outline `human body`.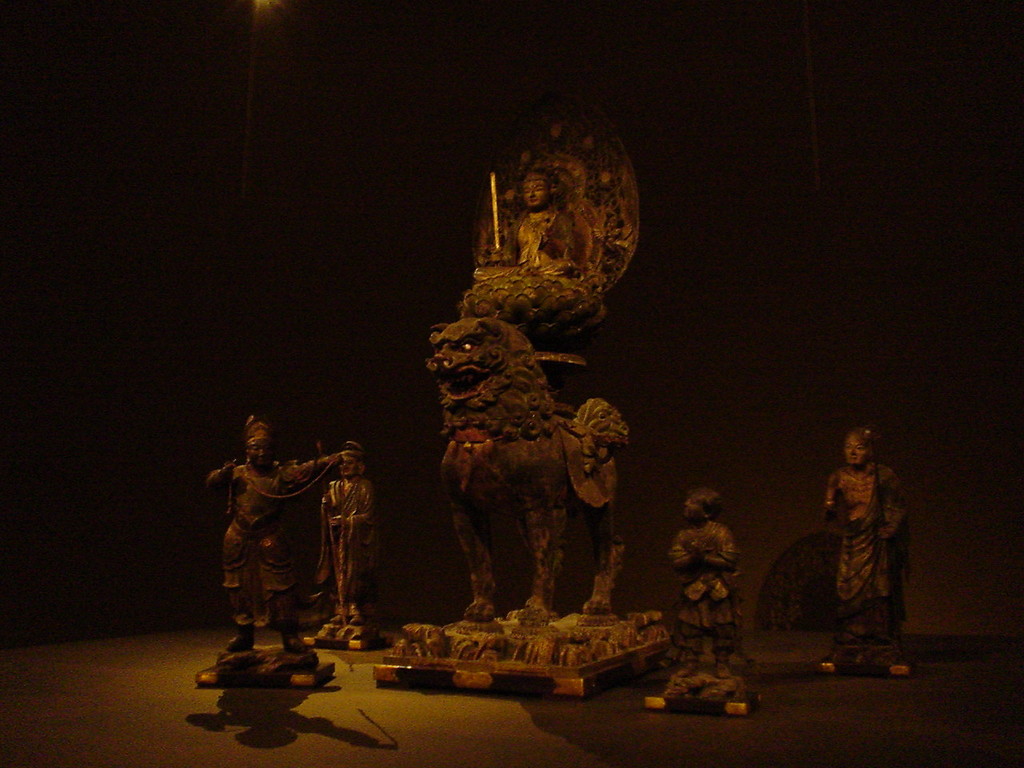
Outline: [668, 492, 755, 682].
